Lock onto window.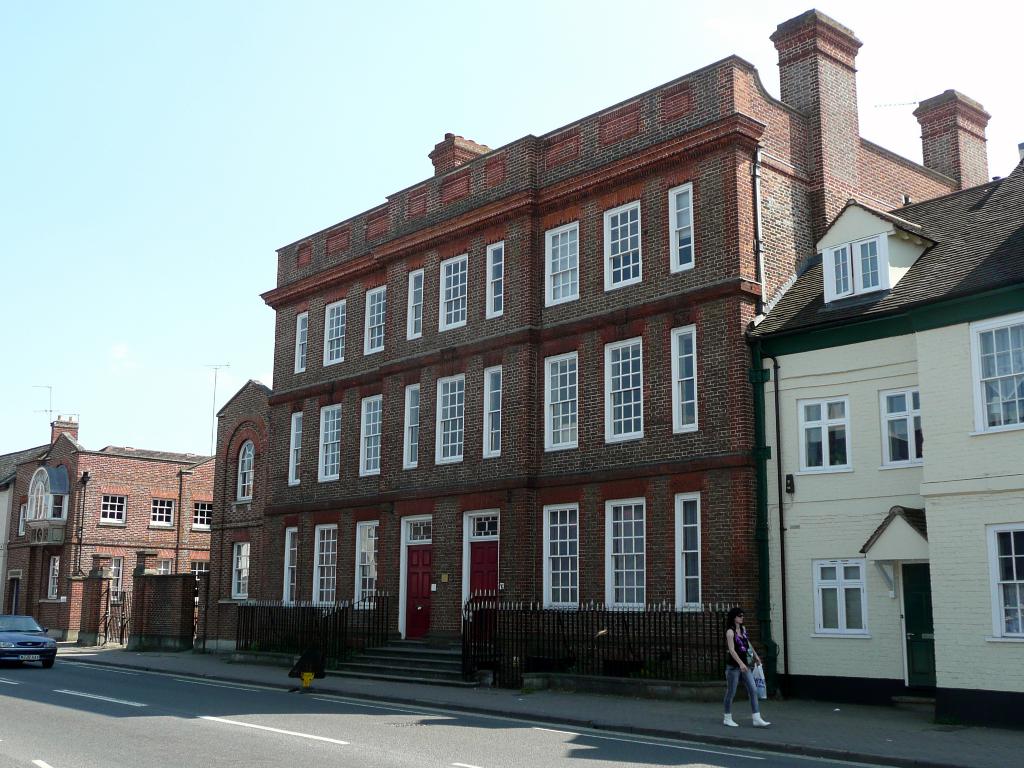
Locked: box=[486, 367, 502, 454].
